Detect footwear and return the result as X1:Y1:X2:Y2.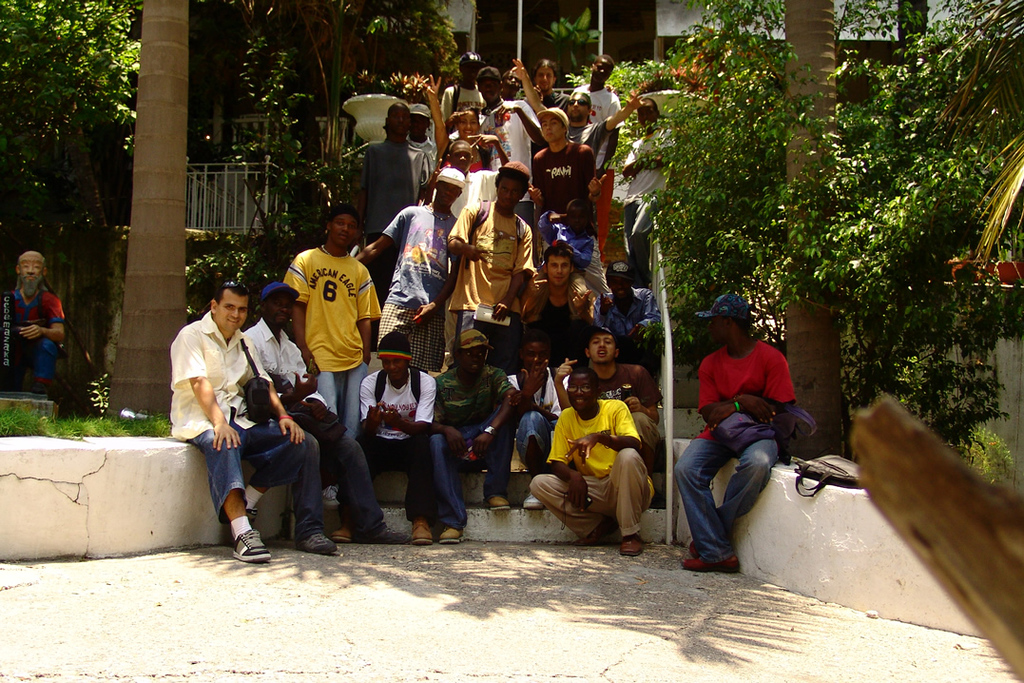
440:527:471:544.
